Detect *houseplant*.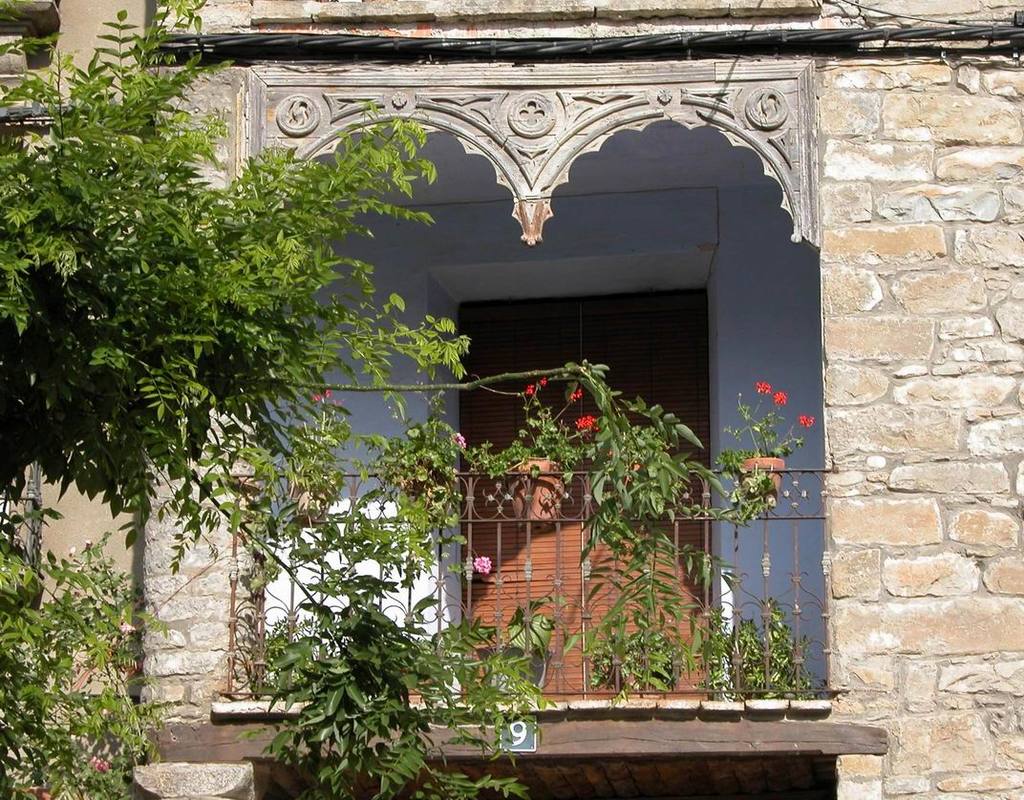
Detected at 740:383:812:498.
